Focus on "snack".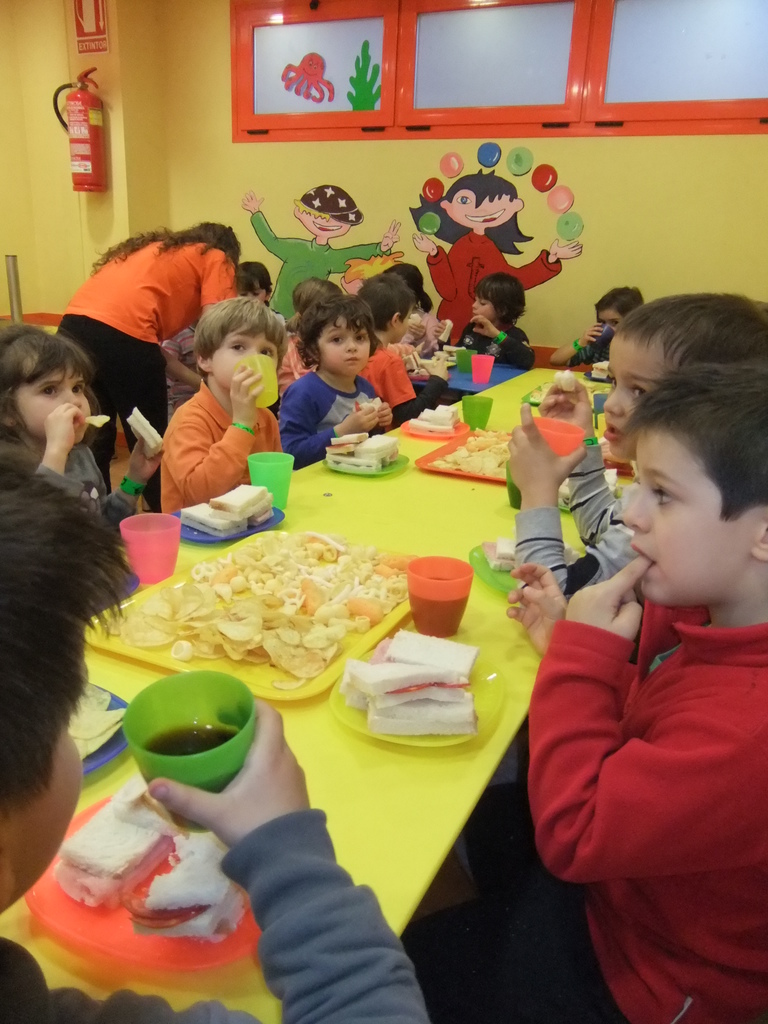
Focused at Rect(406, 398, 463, 435).
